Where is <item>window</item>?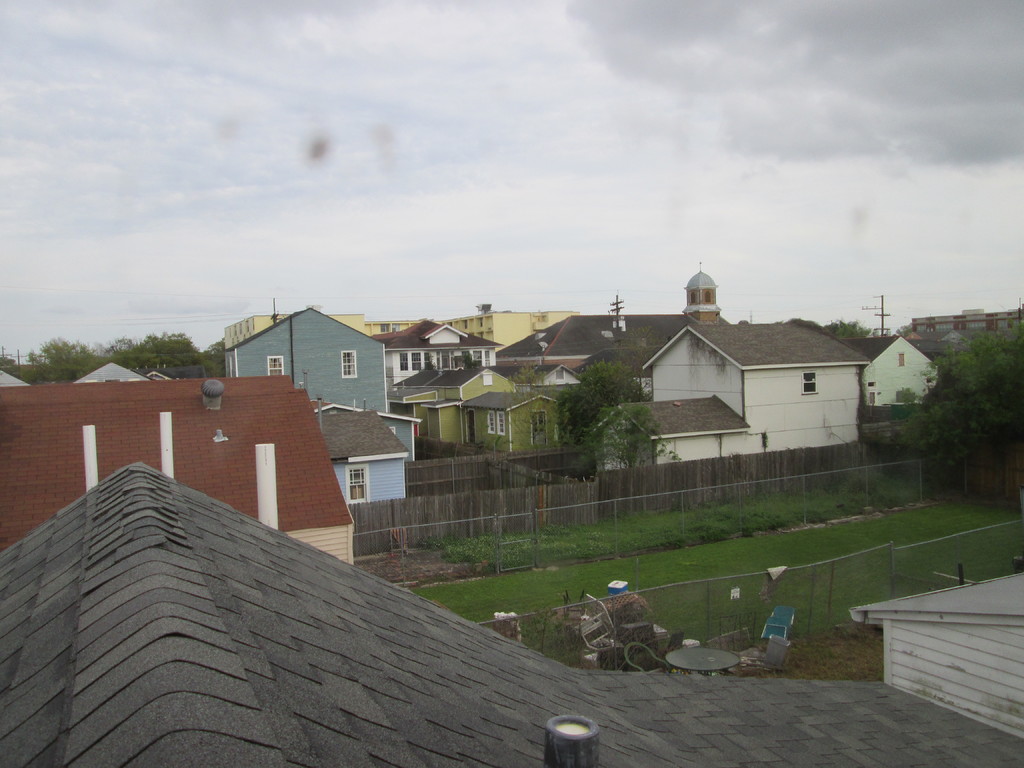
Rect(266, 356, 282, 377).
